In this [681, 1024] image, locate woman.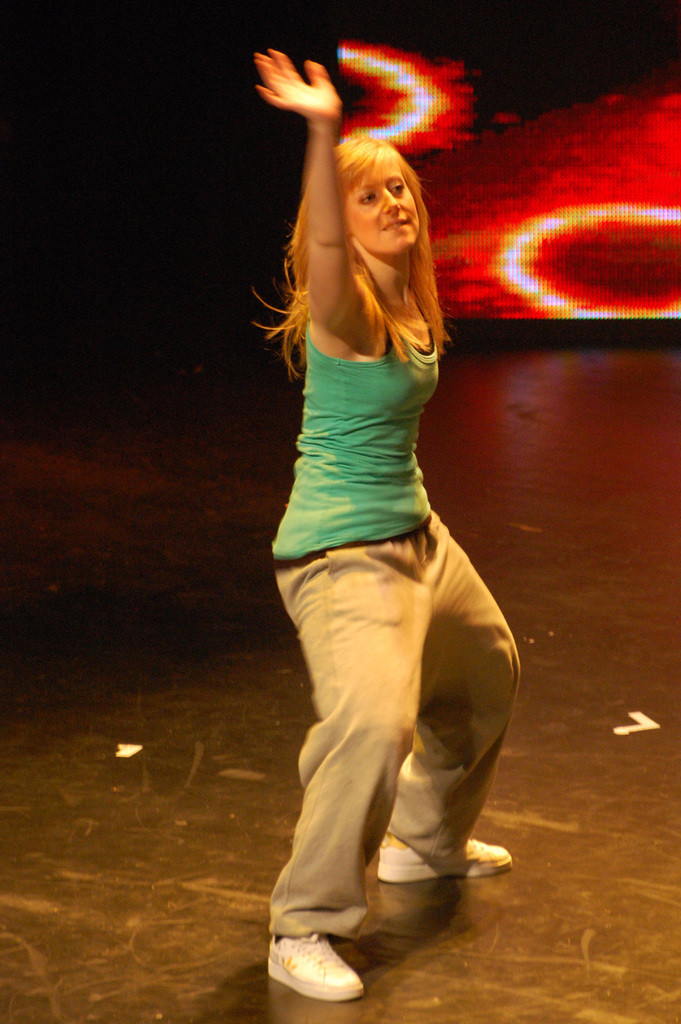
Bounding box: {"x1": 233, "y1": 7, "x2": 519, "y2": 981}.
